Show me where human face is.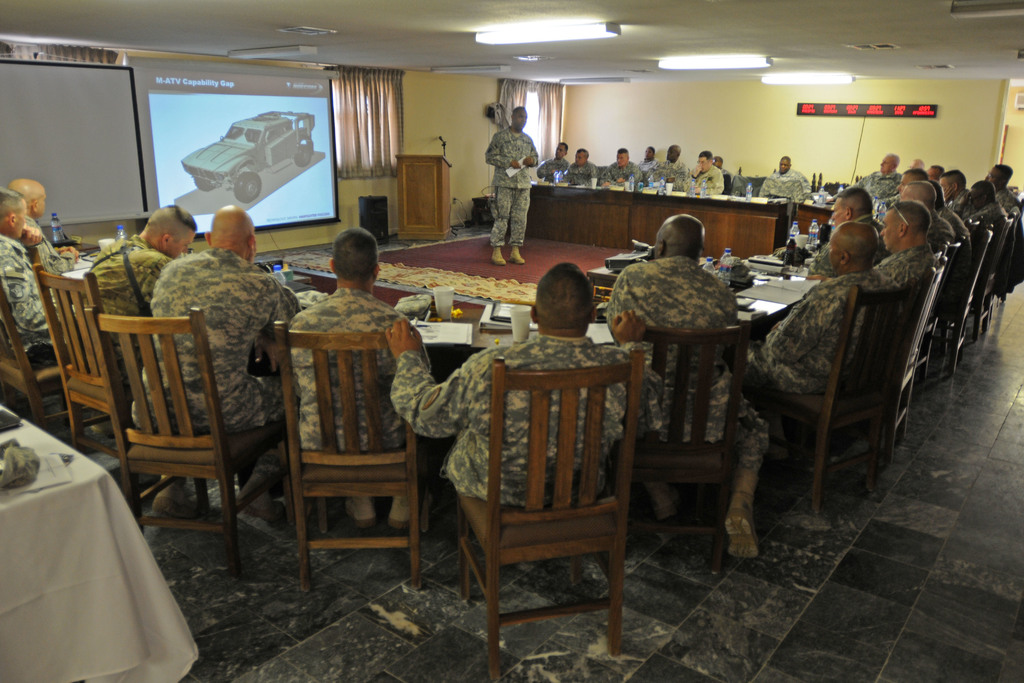
human face is at 618,156,628,169.
